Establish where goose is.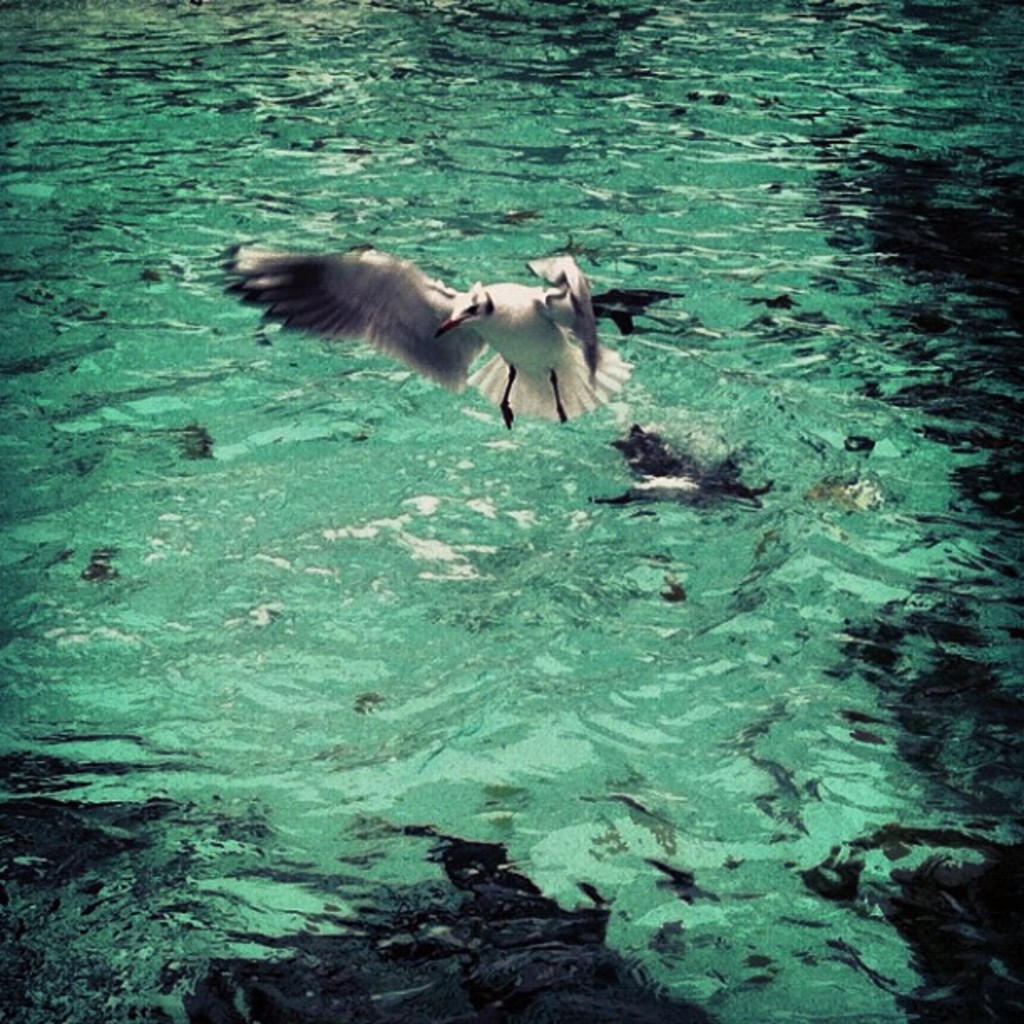
Established at Rect(231, 228, 659, 447).
